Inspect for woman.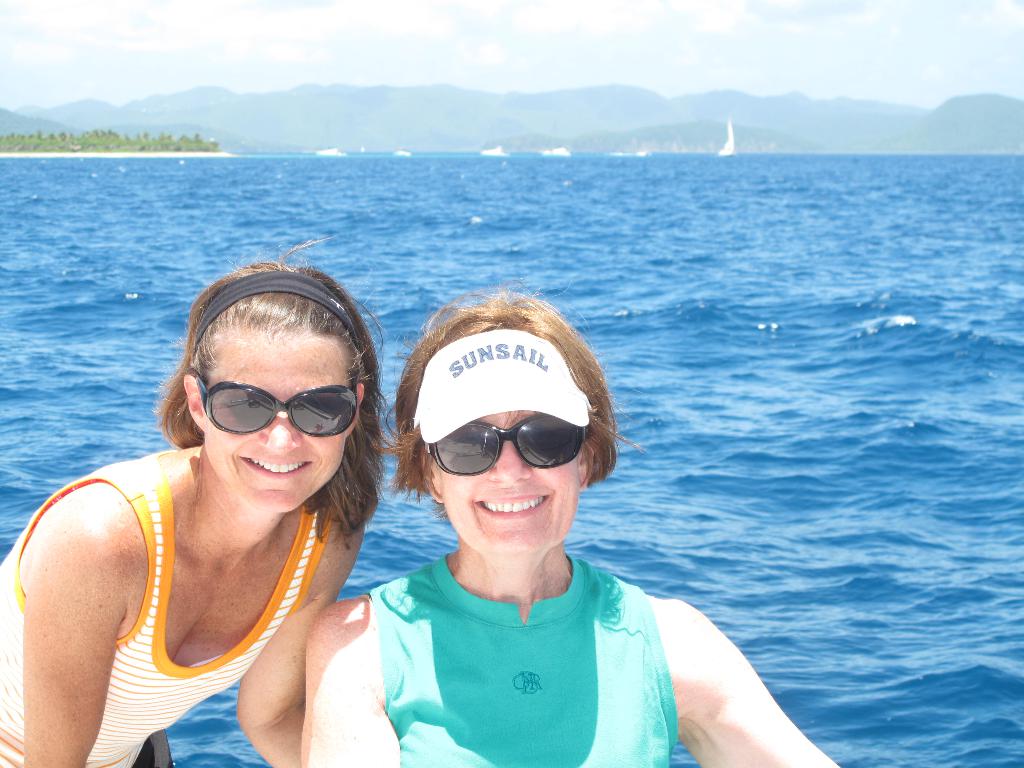
Inspection: [left=297, top=282, right=838, bottom=767].
